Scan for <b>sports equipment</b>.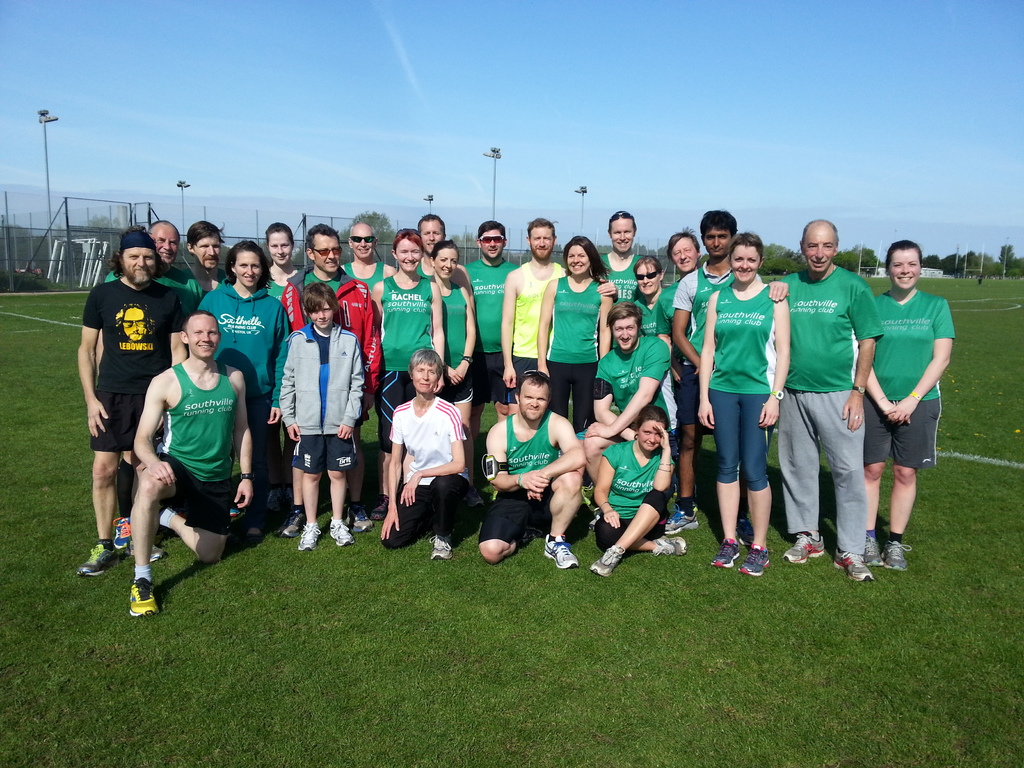
Scan result: (341, 501, 369, 530).
